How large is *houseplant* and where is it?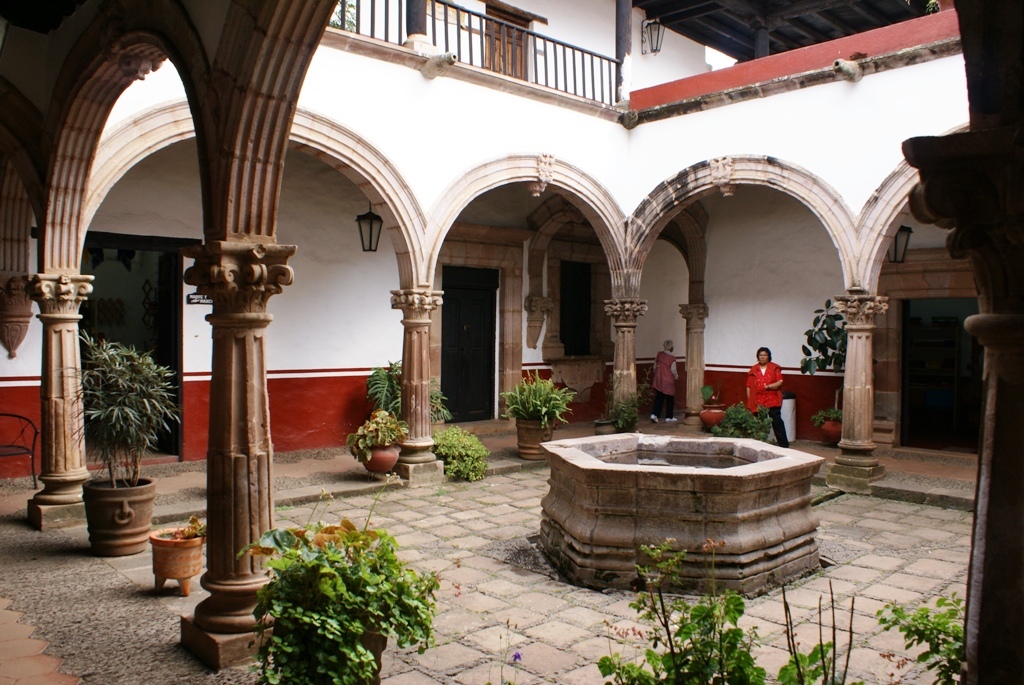
Bounding box: 694/380/727/430.
